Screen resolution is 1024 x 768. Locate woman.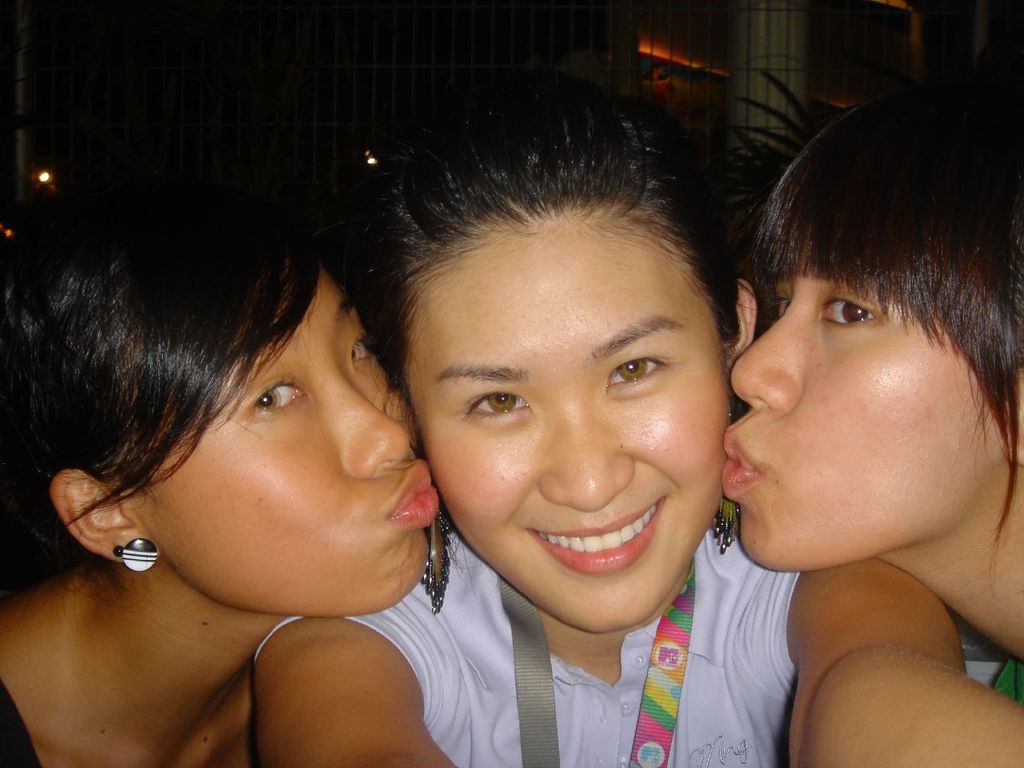
region(0, 191, 451, 767).
